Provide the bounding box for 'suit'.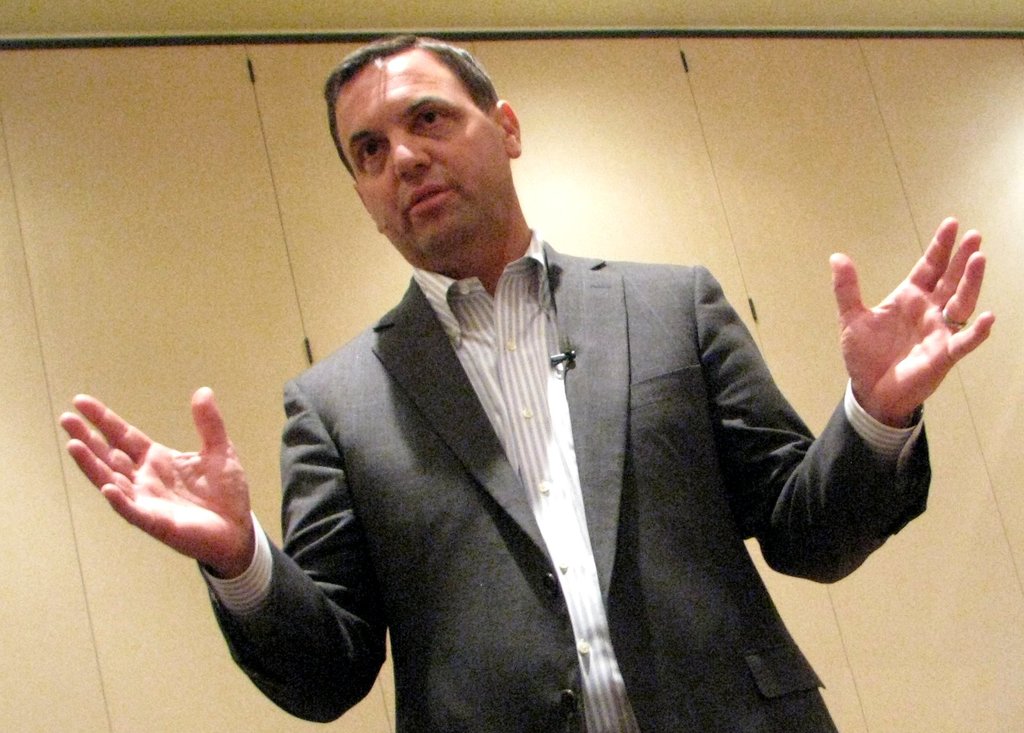
200 220 934 732.
